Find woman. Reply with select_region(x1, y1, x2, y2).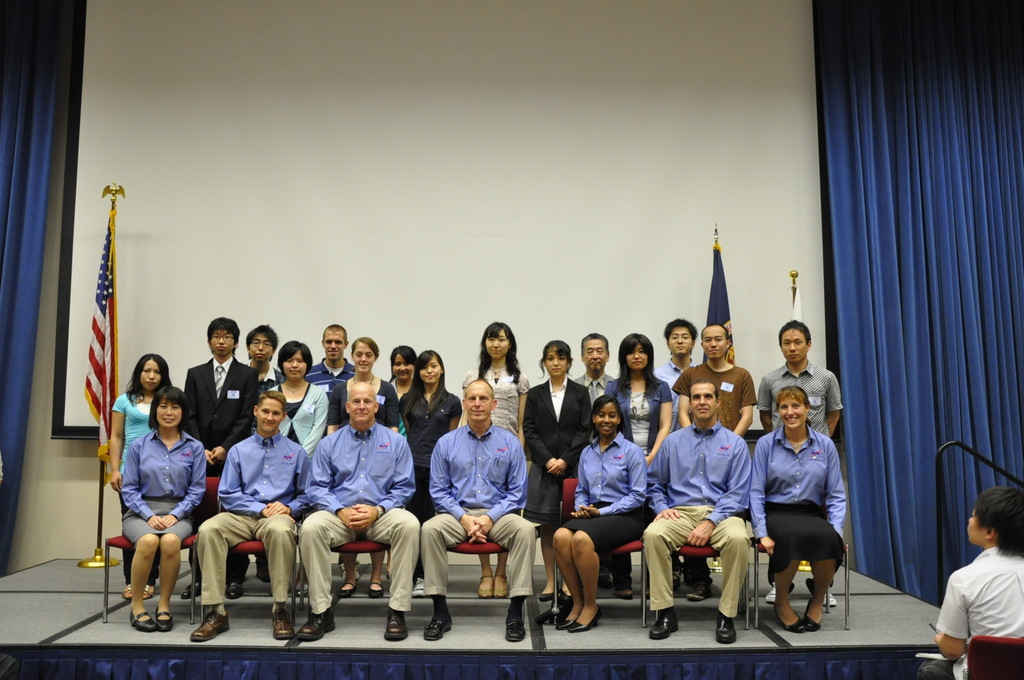
select_region(459, 320, 531, 603).
